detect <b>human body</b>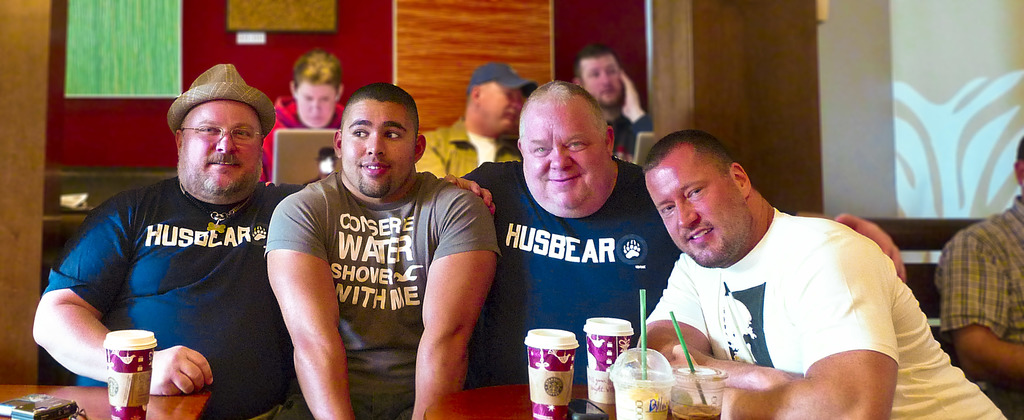
262:170:497:419
